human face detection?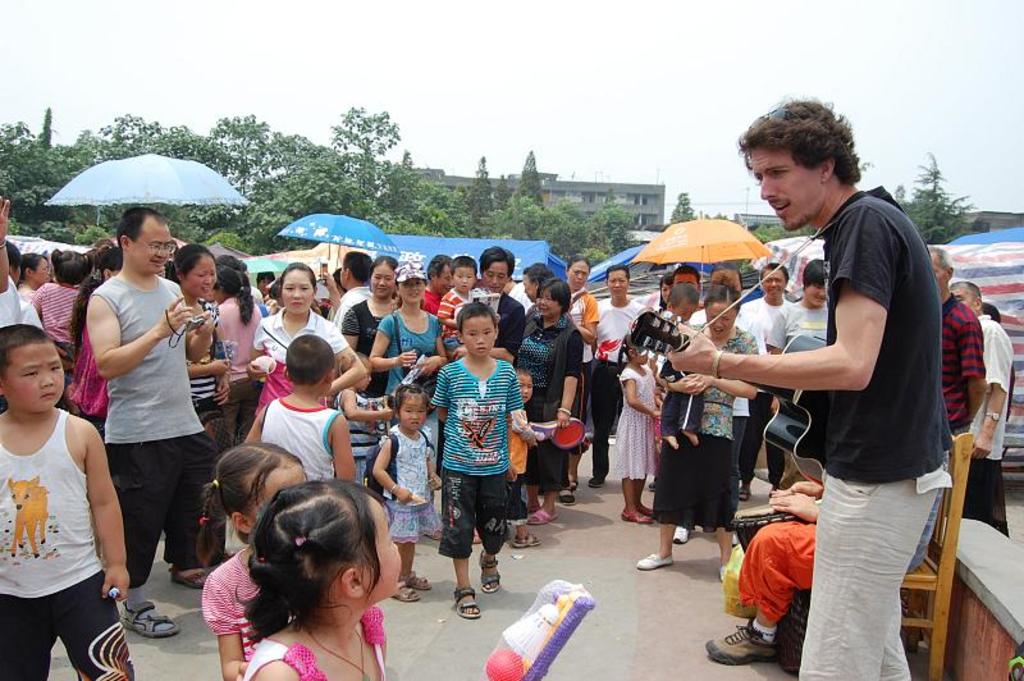
(left=398, top=398, right=426, bottom=431)
